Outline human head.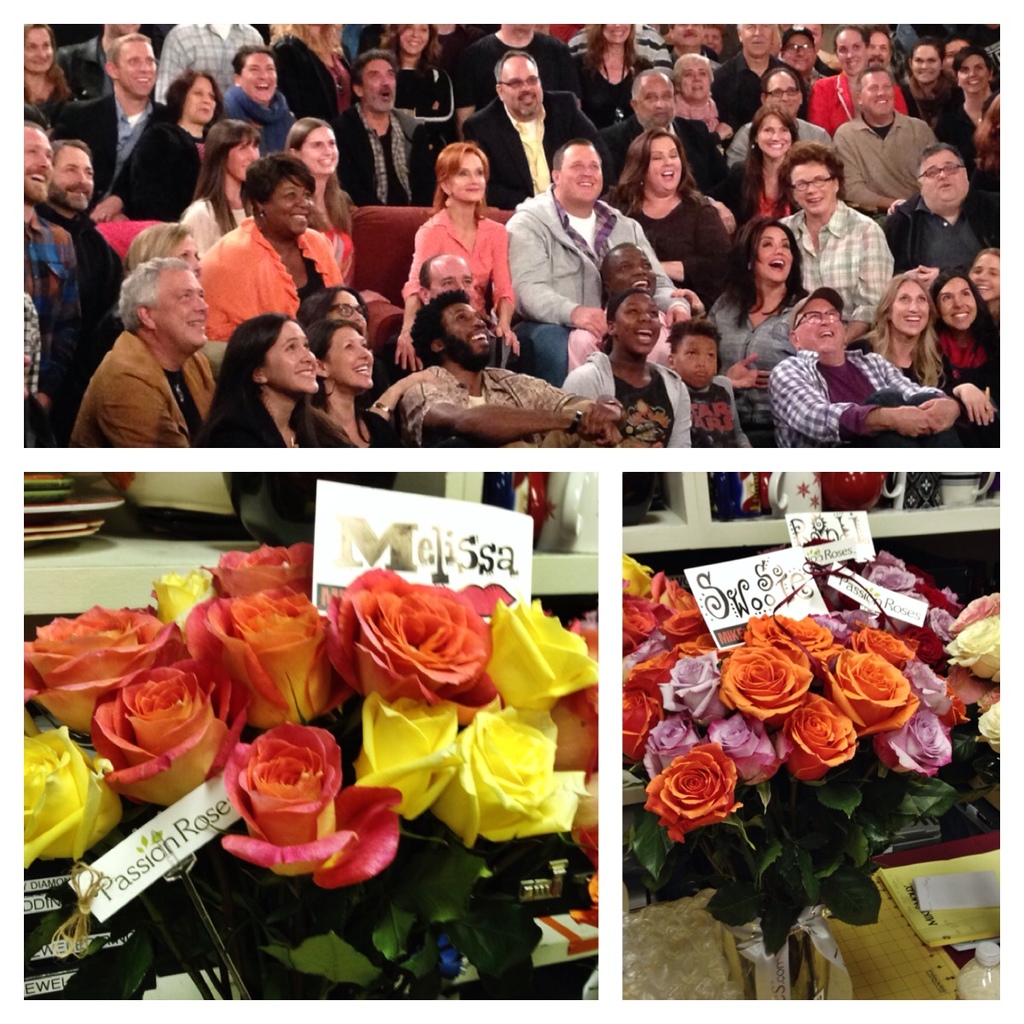
Outline: <region>856, 63, 894, 116</region>.
